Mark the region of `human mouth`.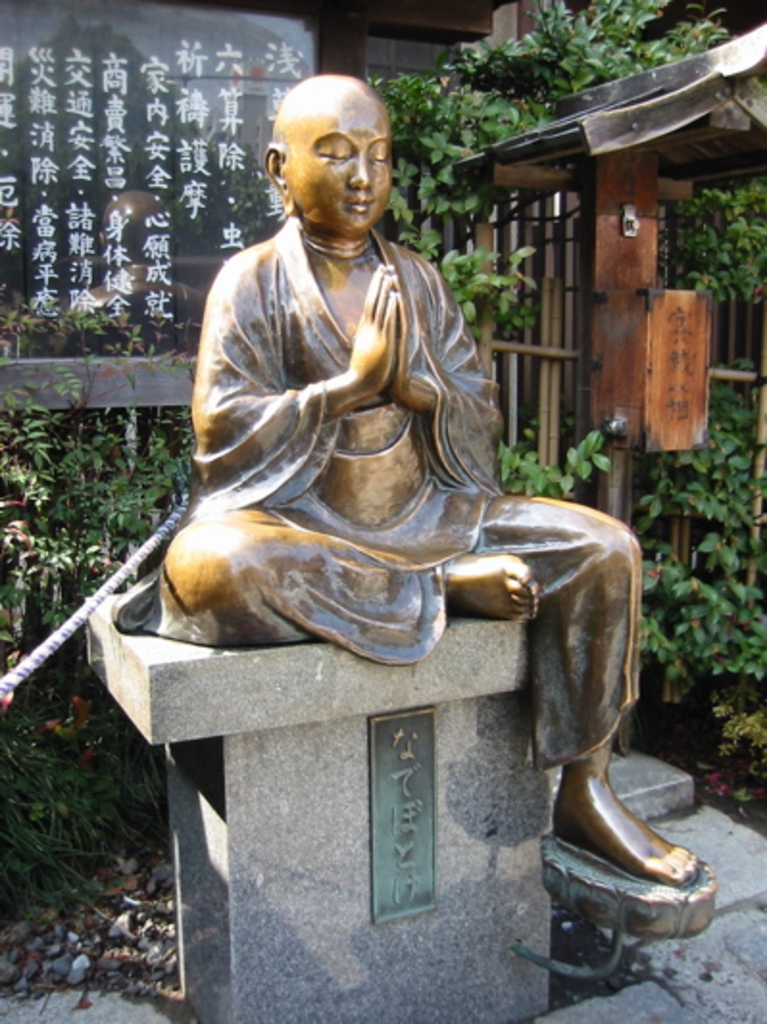
Region: select_region(338, 190, 375, 217).
